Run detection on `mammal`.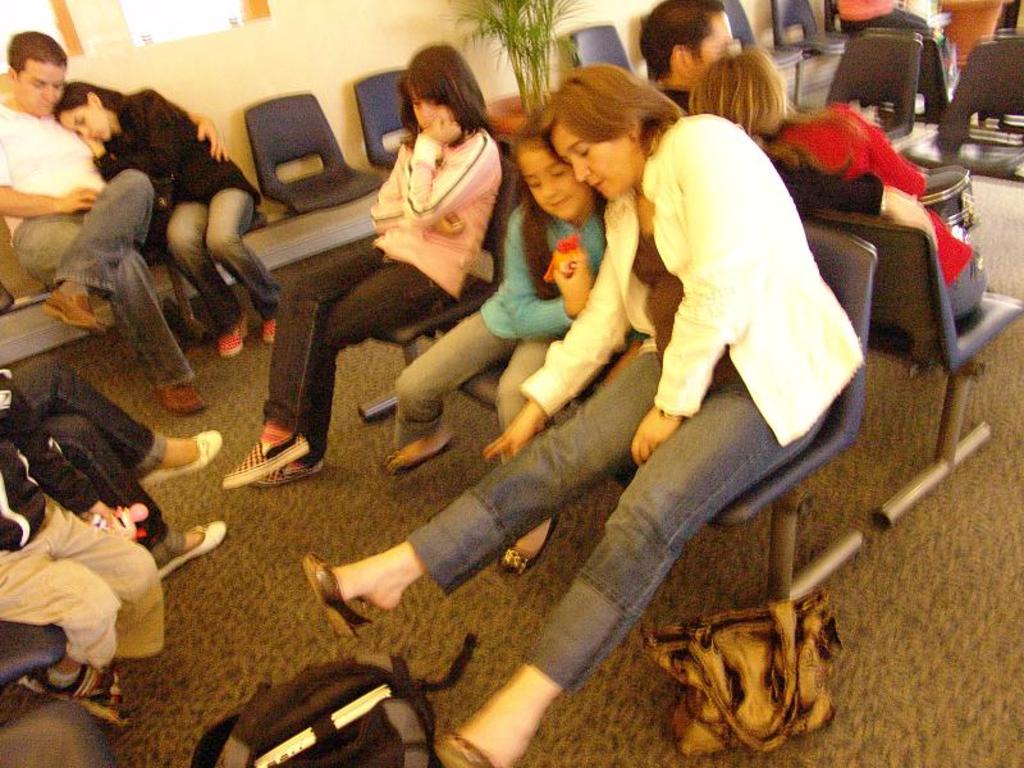
Result: <box>186,52,881,728</box>.
